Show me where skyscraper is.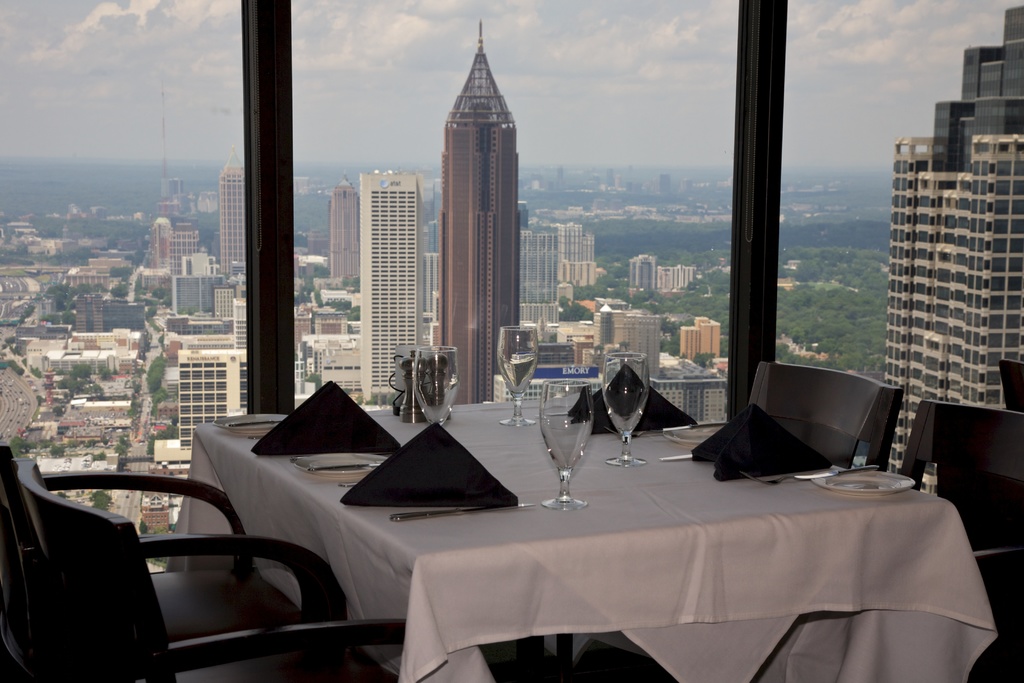
skyscraper is at box(214, 163, 247, 269).
